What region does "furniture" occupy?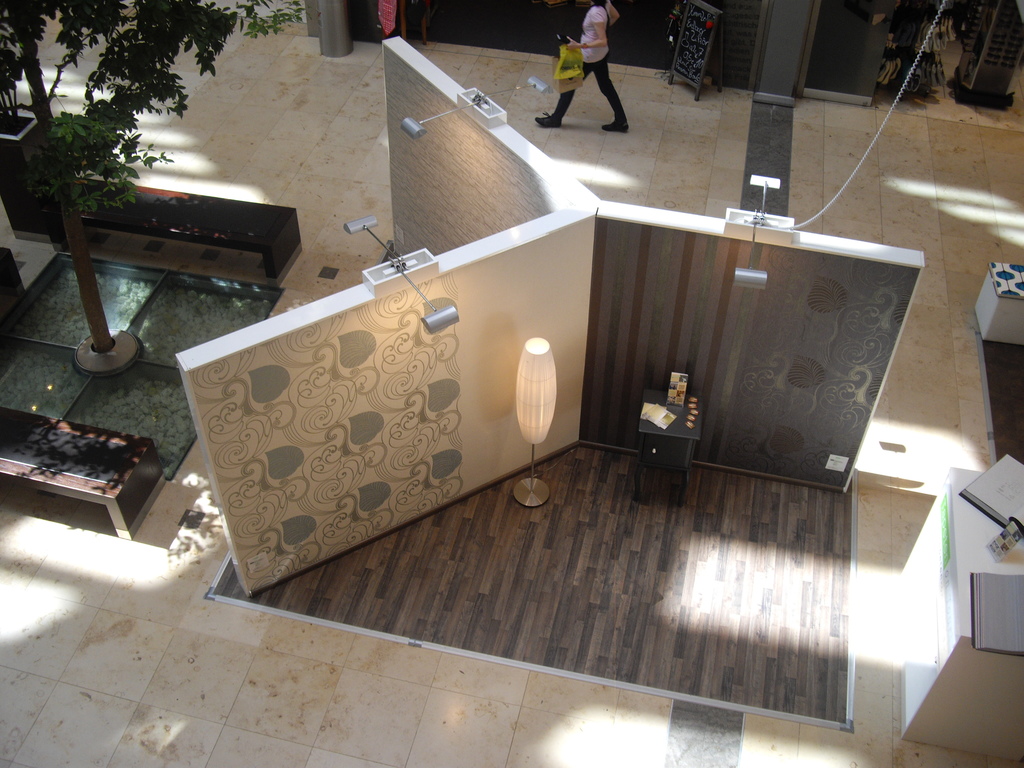
(left=47, top=175, right=303, bottom=279).
